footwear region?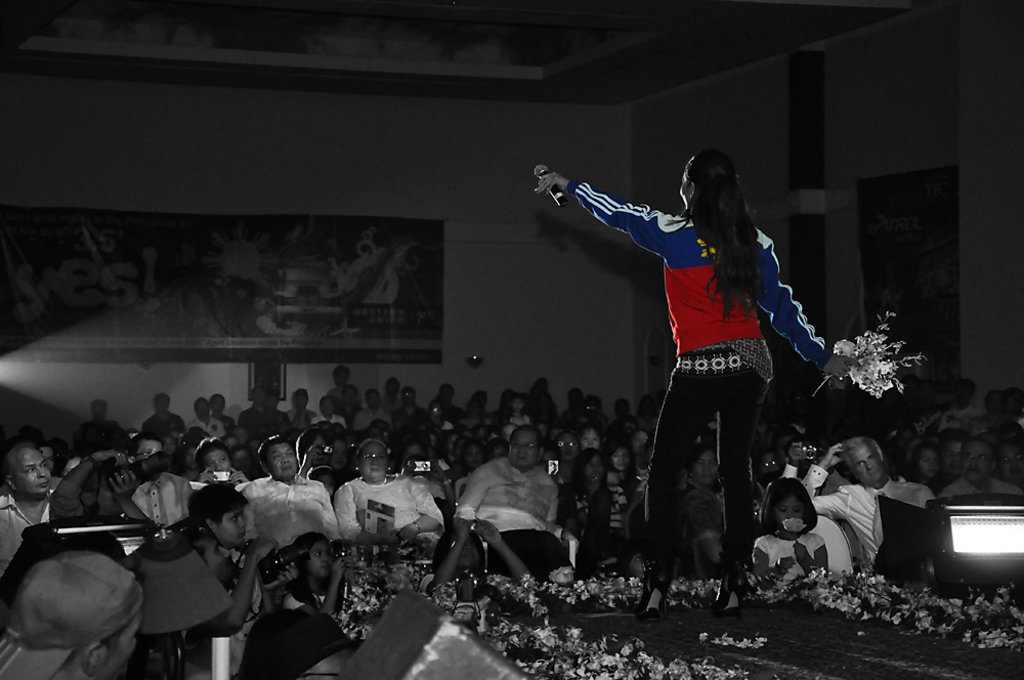
[717, 553, 757, 608]
